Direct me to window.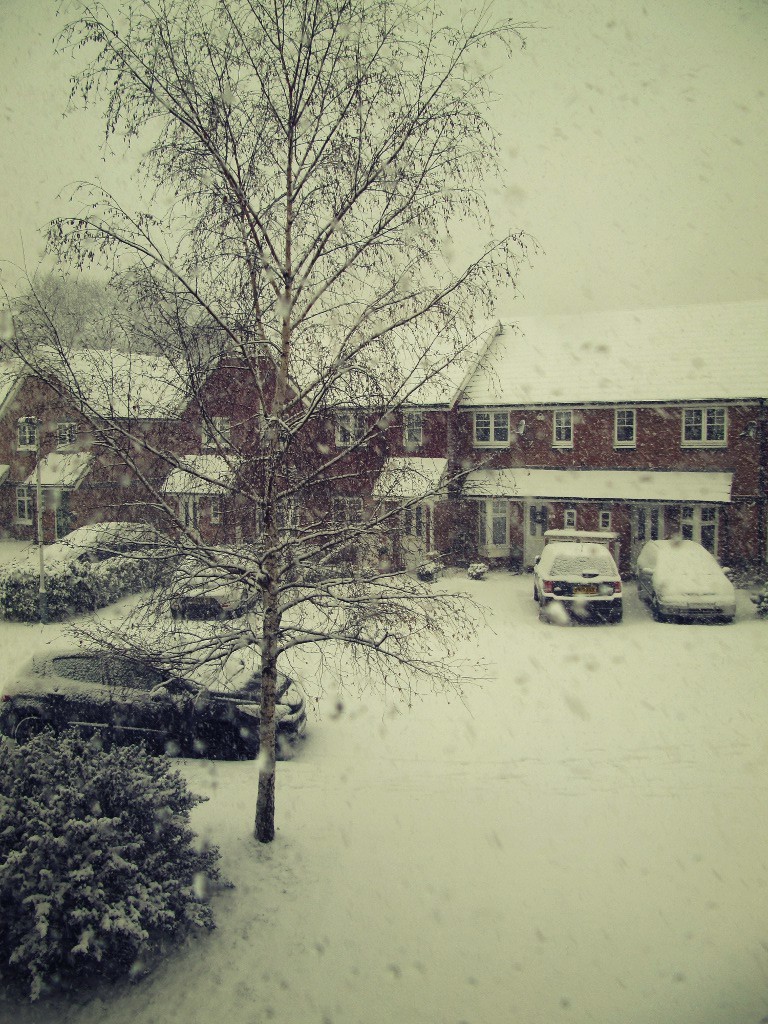
Direction: {"left": 195, "top": 417, "right": 238, "bottom": 455}.
